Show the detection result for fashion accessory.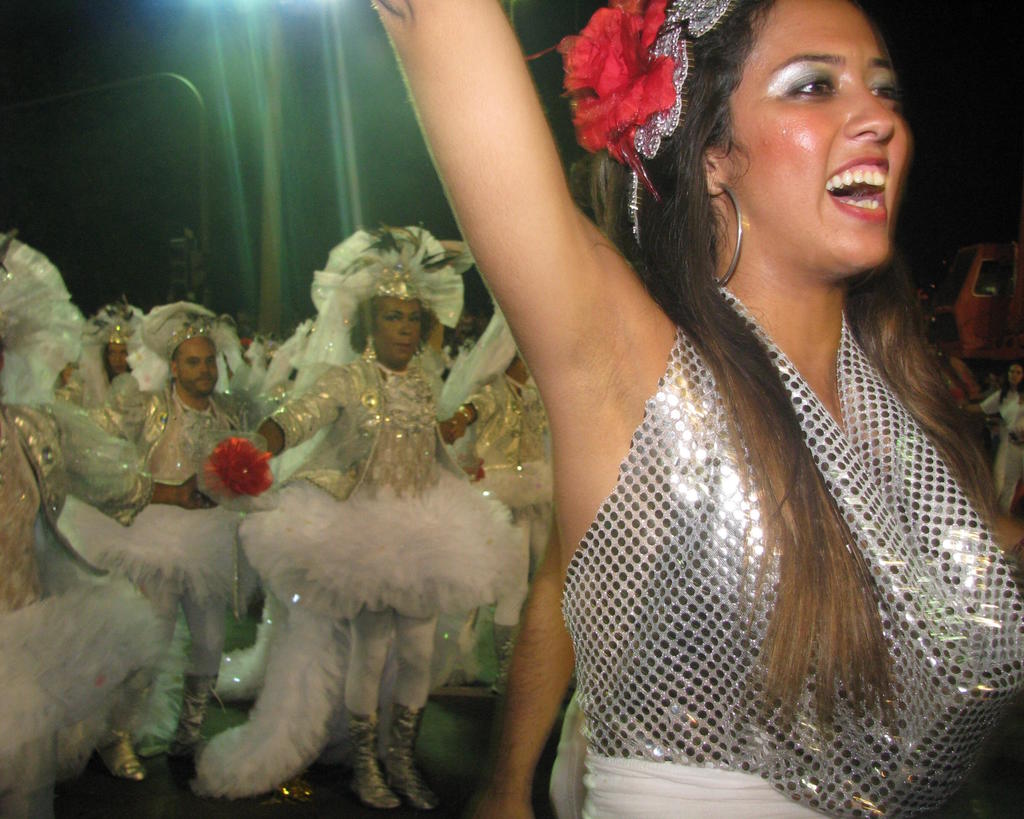
BBox(712, 189, 746, 289).
